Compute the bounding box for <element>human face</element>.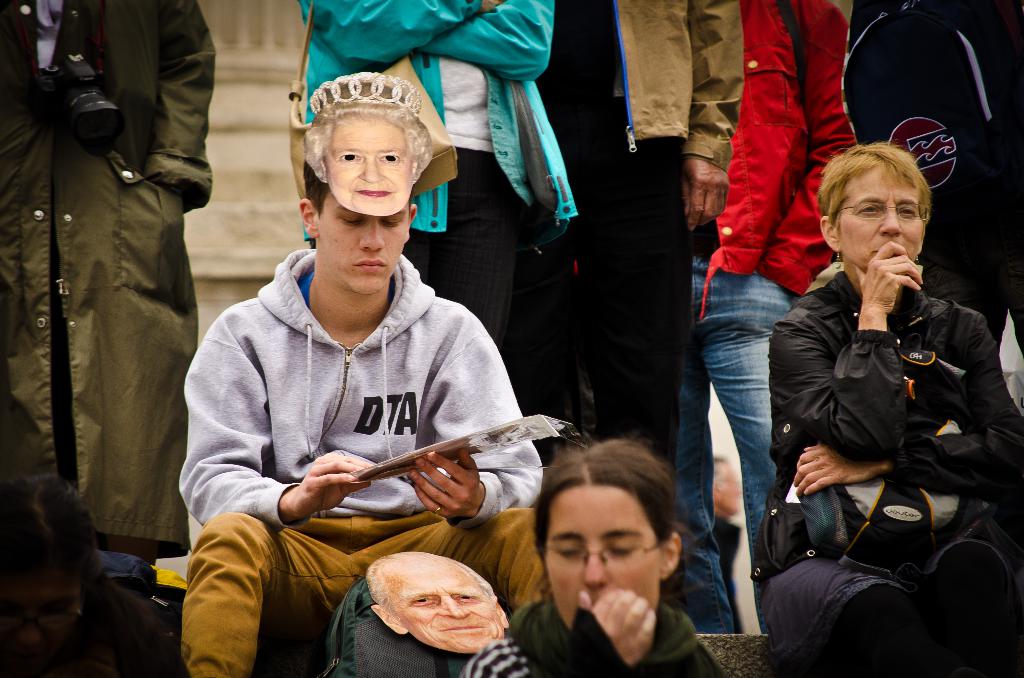
Rect(306, 193, 411, 295).
